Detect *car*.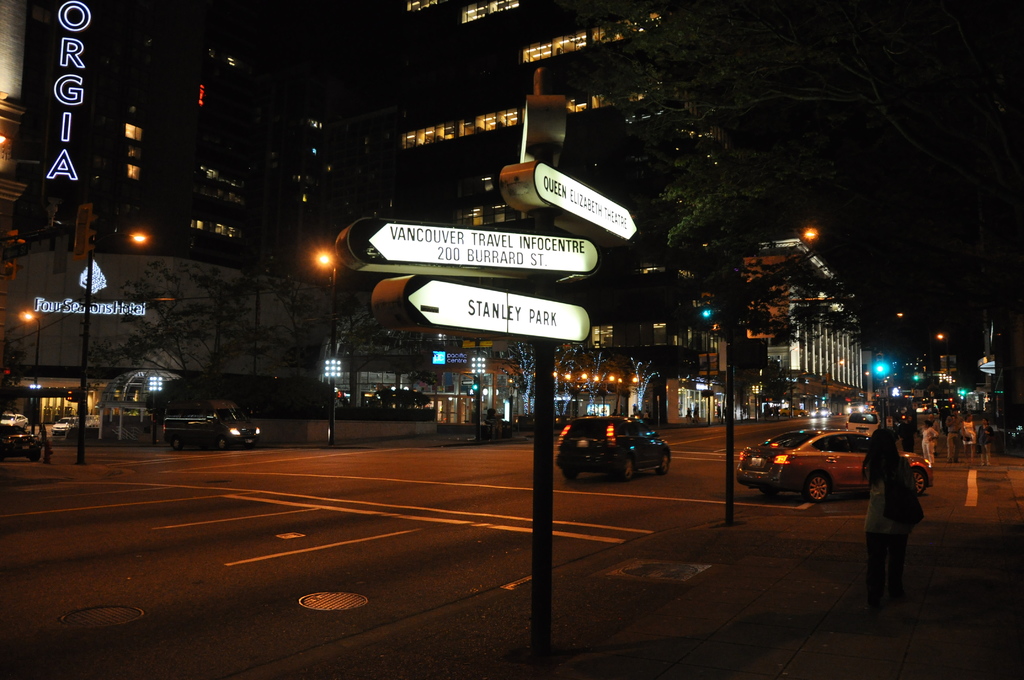
Detected at bbox=(745, 429, 934, 498).
